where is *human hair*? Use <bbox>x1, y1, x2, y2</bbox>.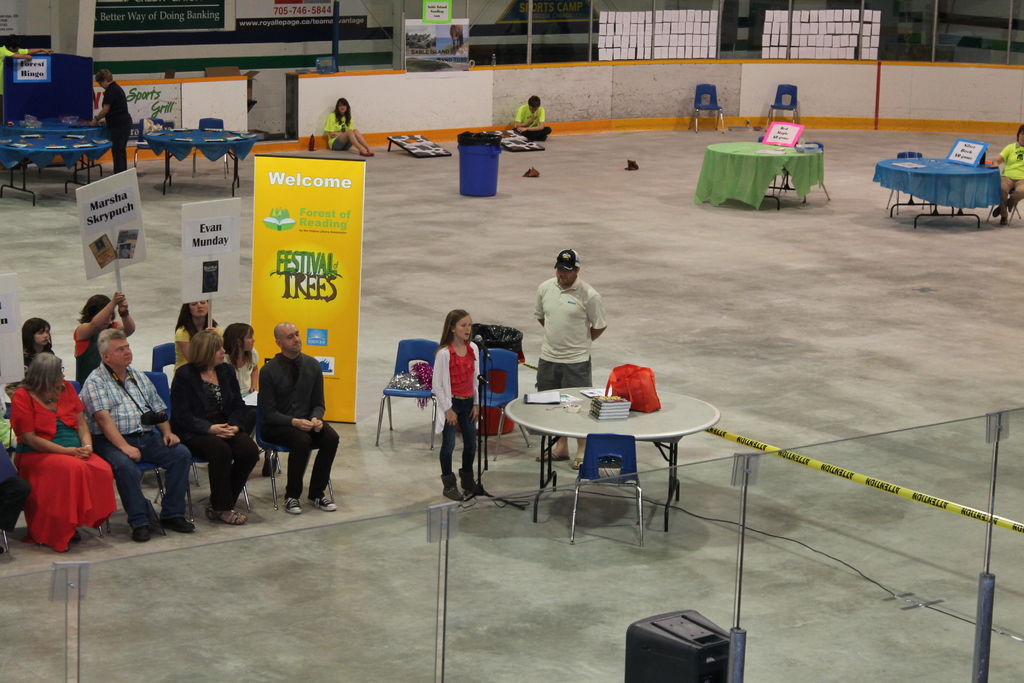
<bbox>222, 320, 251, 368</bbox>.
